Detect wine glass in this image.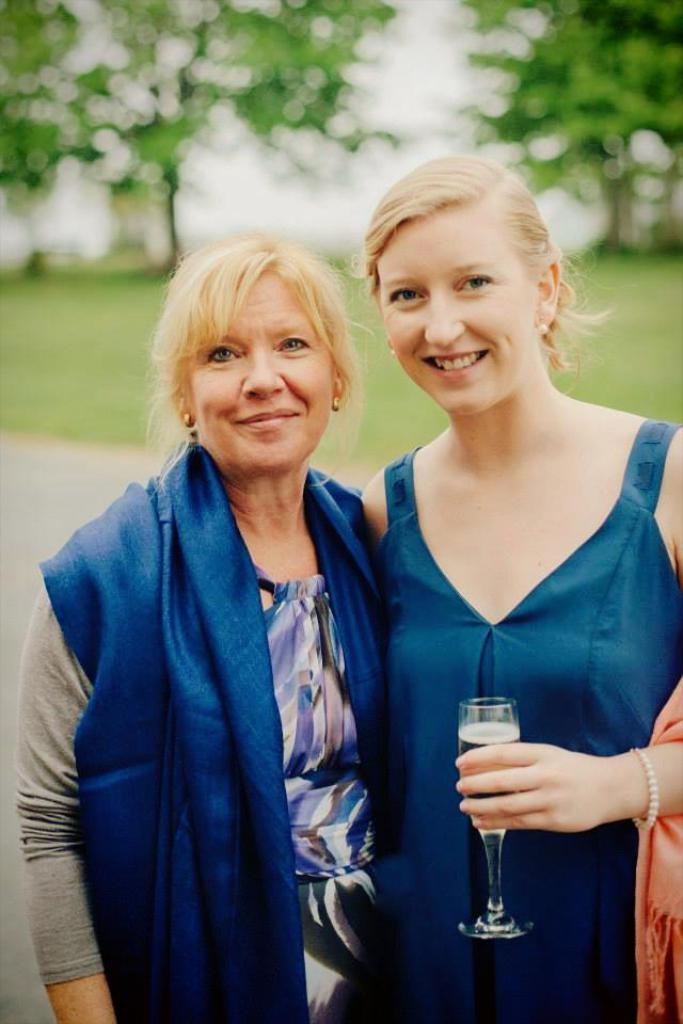
Detection: x1=458 y1=698 x2=535 y2=935.
